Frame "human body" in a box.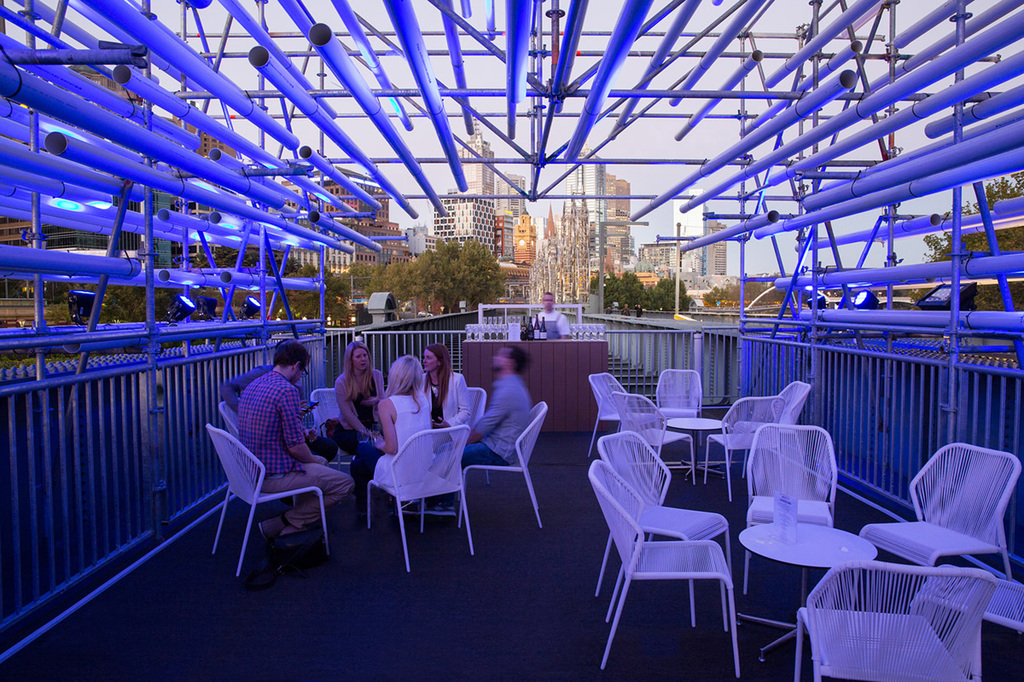
[left=531, top=289, right=576, bottom=335].
